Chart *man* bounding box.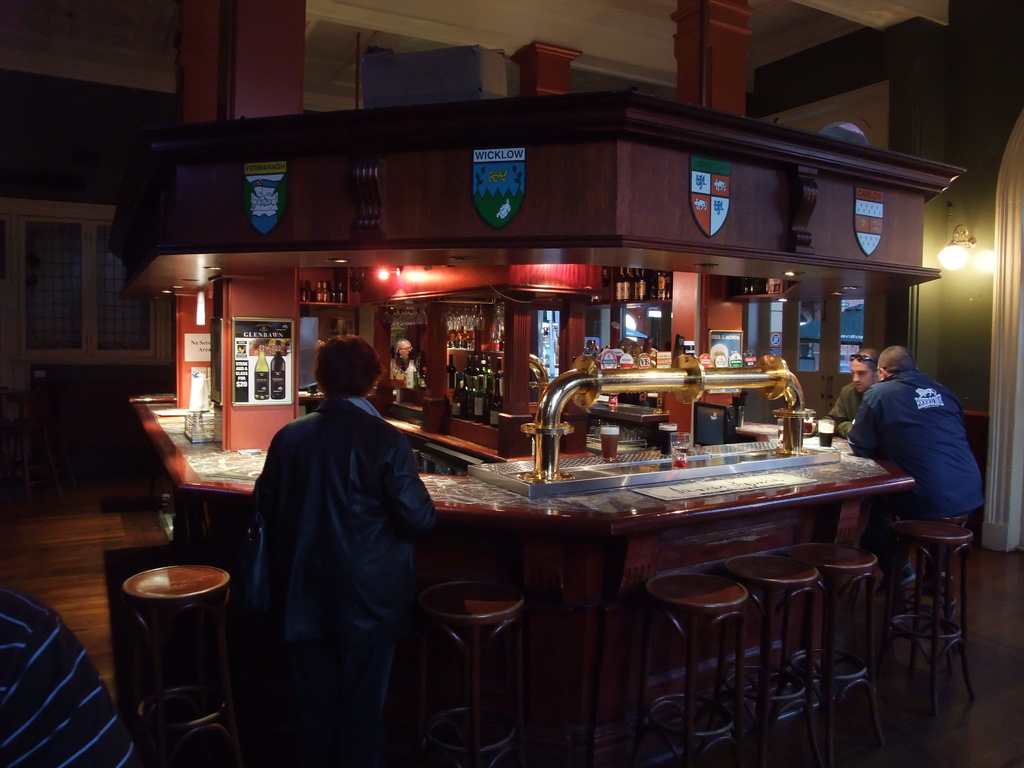
Charted: (left=825, top=344, right=891, bottom=560).
